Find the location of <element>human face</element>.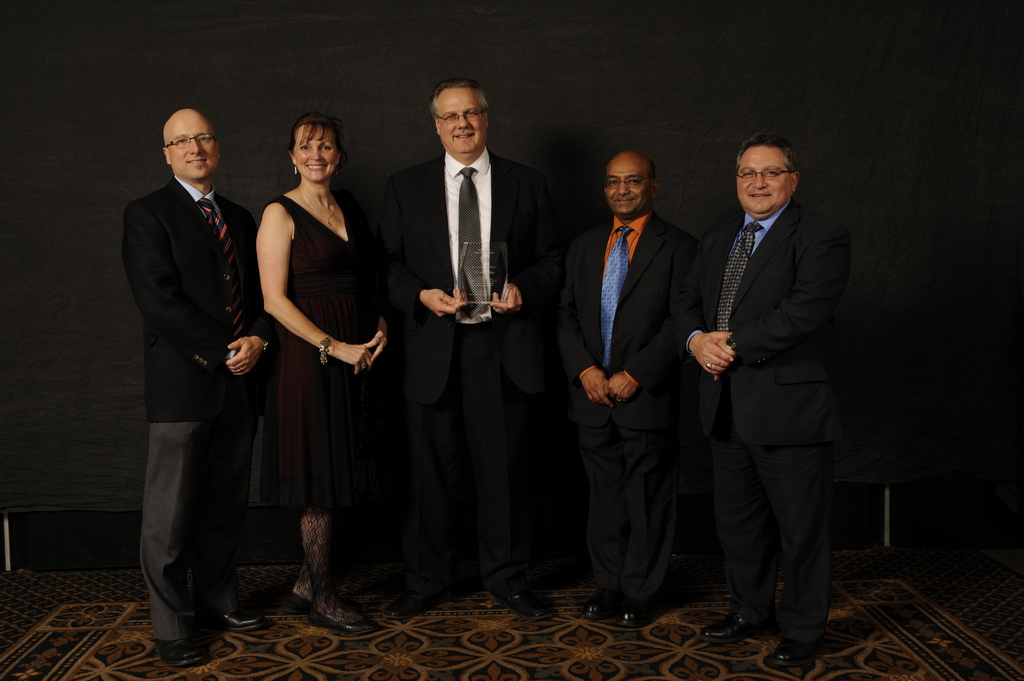
Location: BBox(172, 116, 220, 182).
